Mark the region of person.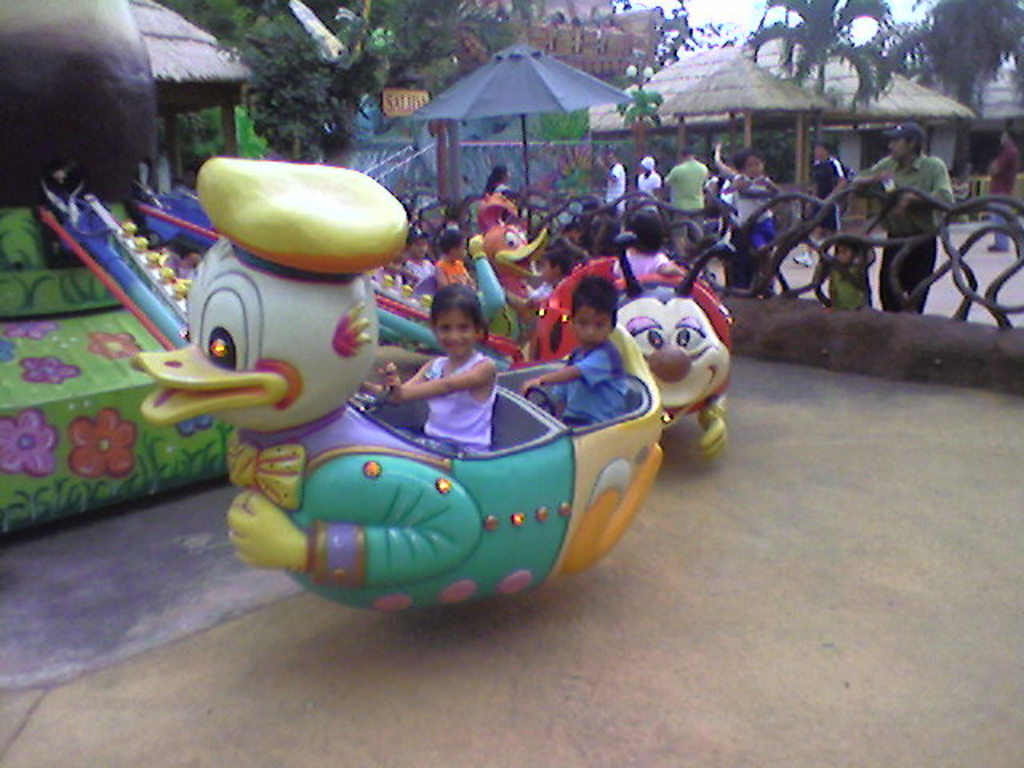
Region: (816,224,874,318).
